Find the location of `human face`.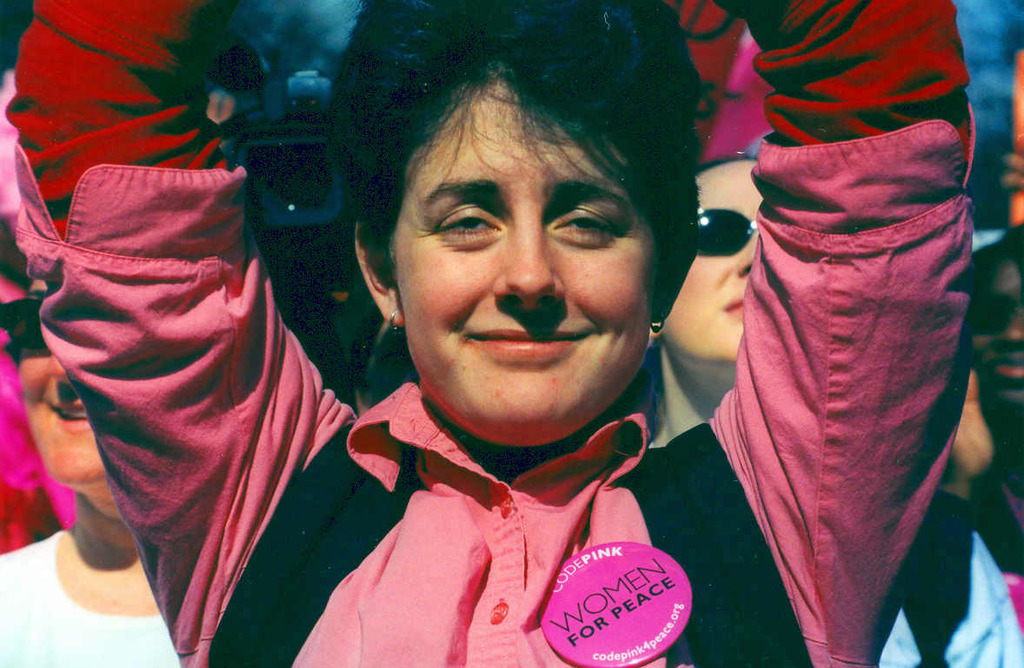
Location: rect(970, 245, 1023, 402).
